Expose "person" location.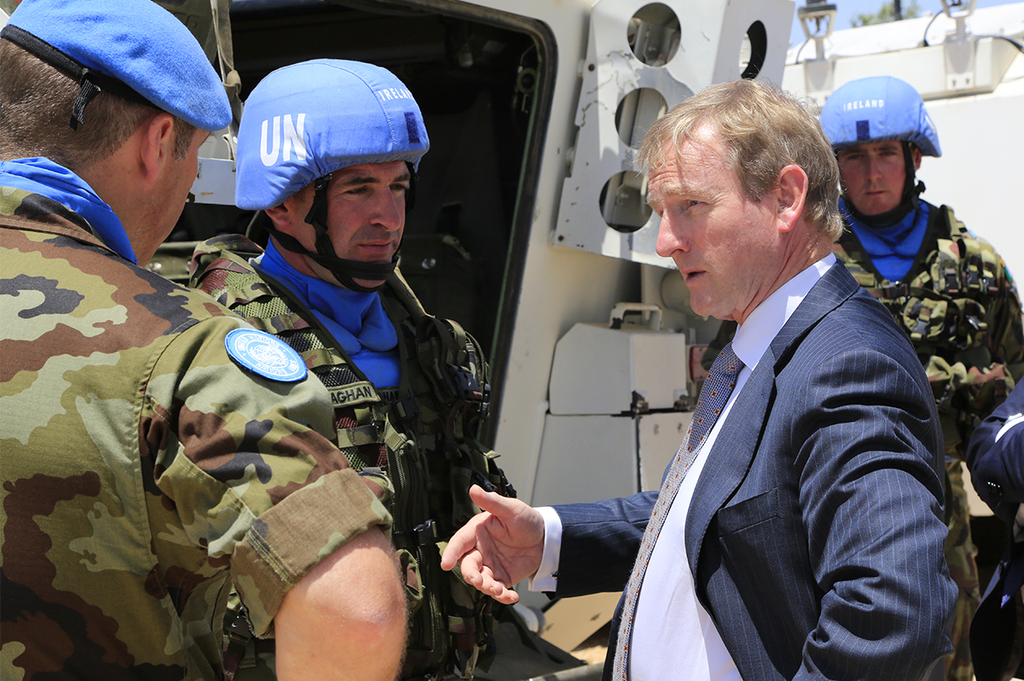
Exposed at (7, 0, 404, 668).
